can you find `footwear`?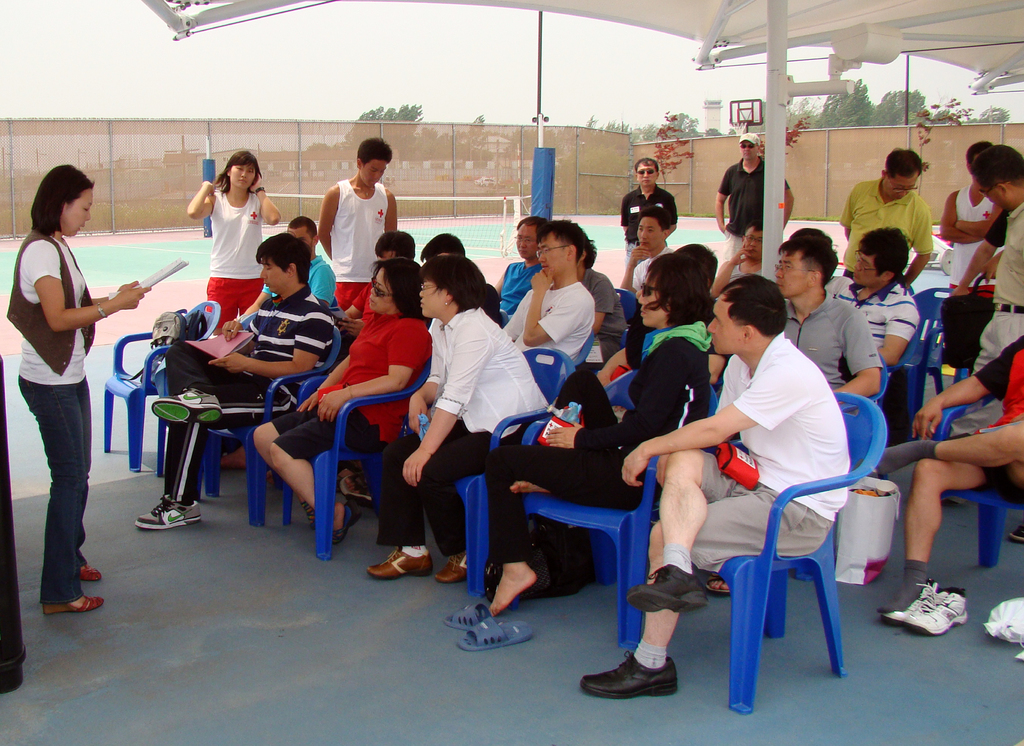
Yes, bounding box: <region>624, 566, 705, 612</region>.
